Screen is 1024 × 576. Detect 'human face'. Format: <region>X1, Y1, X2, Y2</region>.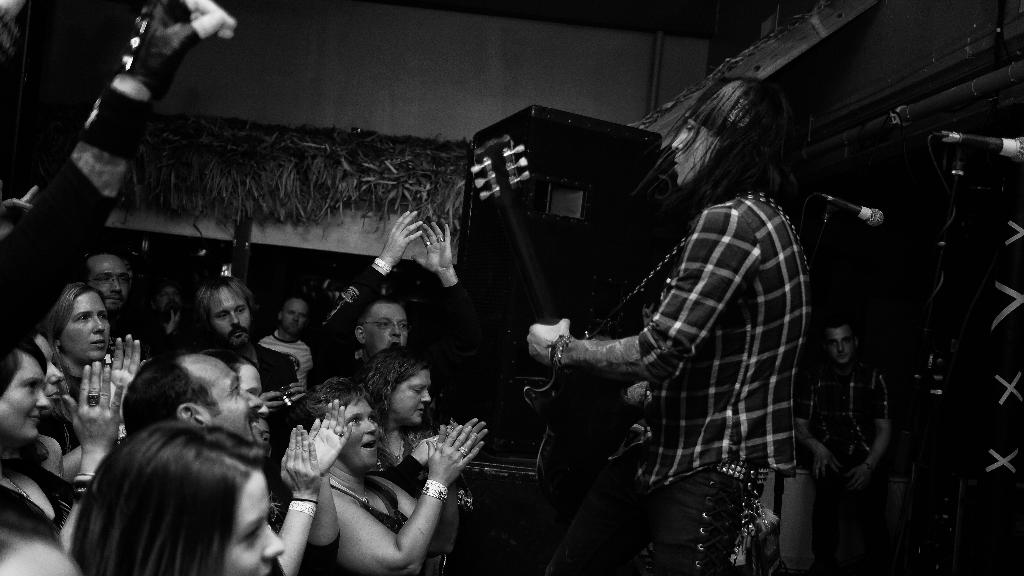
<region>221, 466, 286, 575</region>.
